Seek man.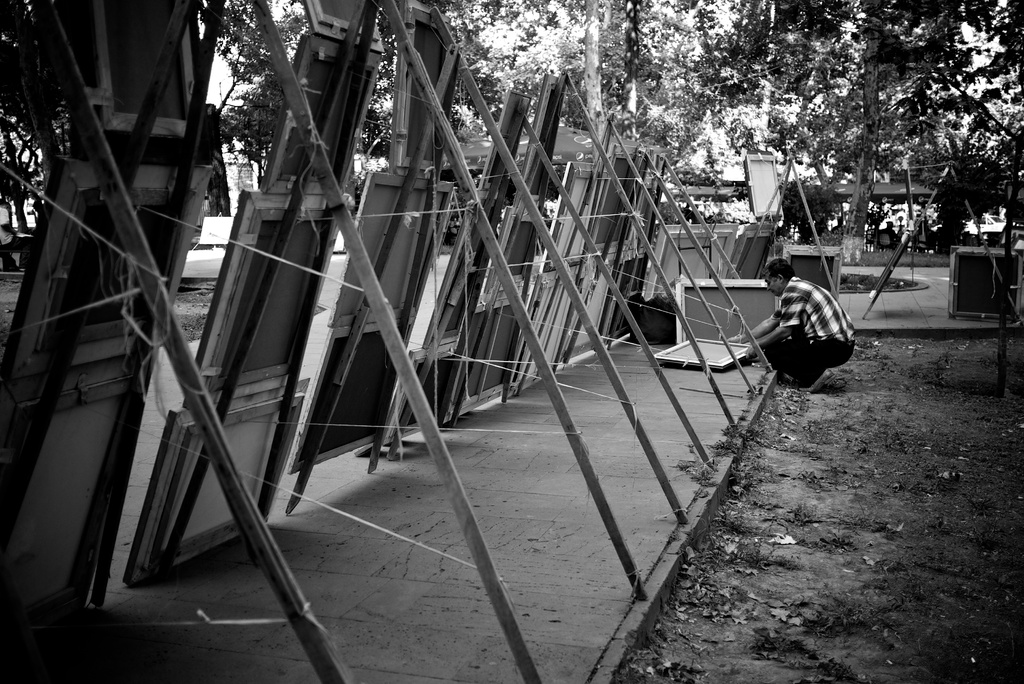
{"left": 754, "top": 244, "right": 868, "bottom": 396}.
